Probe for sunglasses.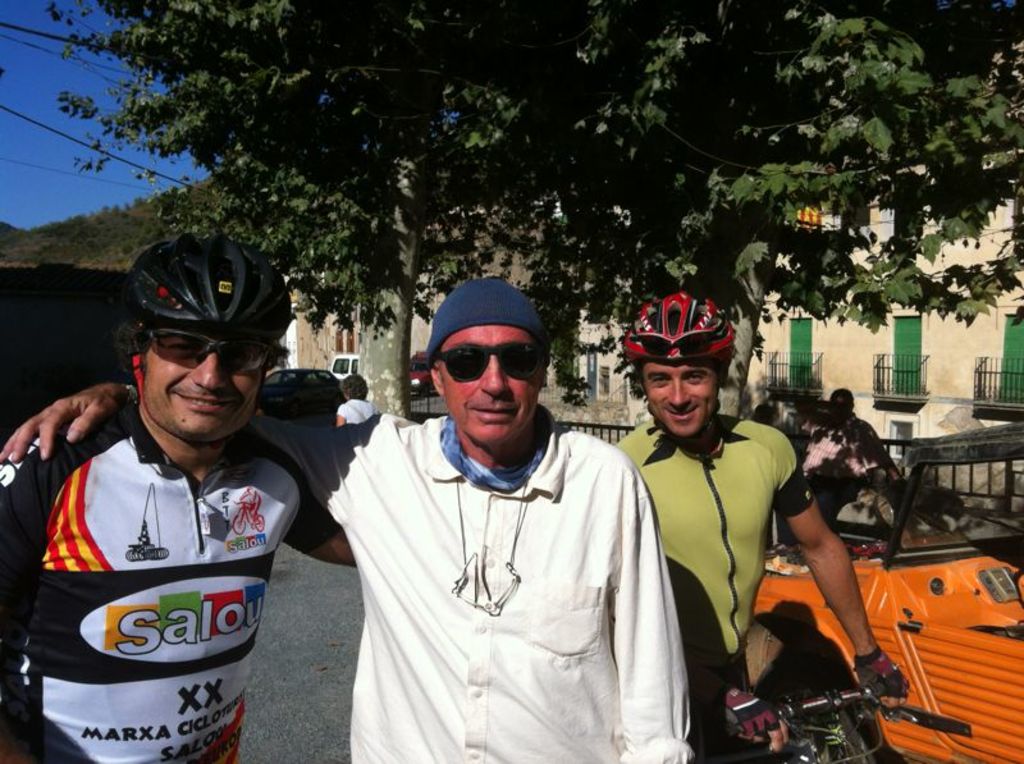
Probe result: <region>434, 343, 548, 388</region>.
